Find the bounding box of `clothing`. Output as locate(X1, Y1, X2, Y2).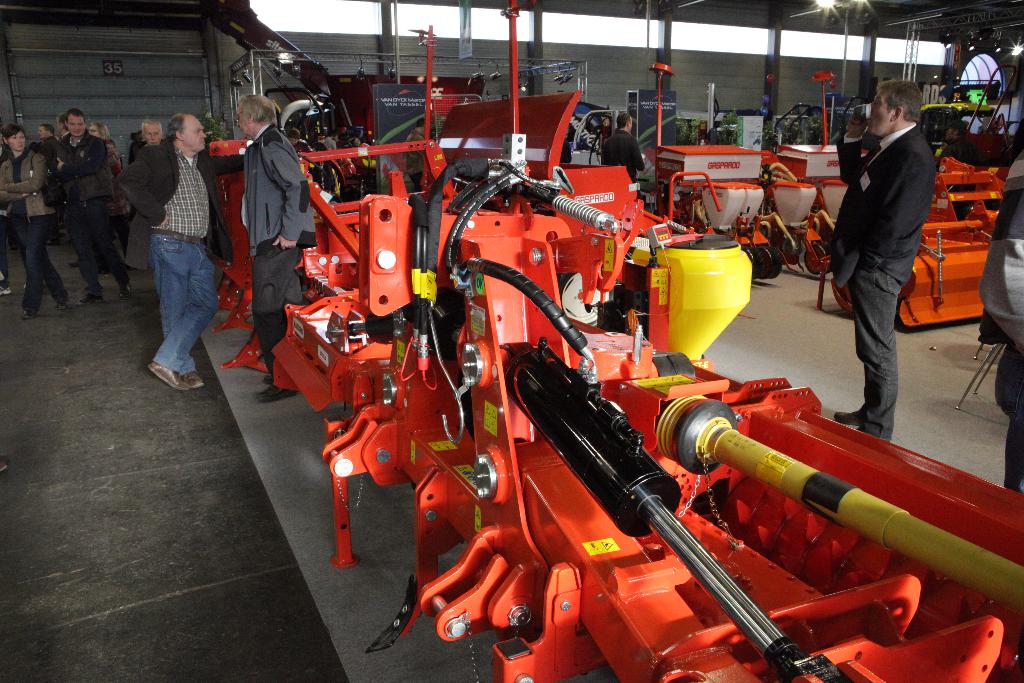
locate(26, 133, 60, 161).
